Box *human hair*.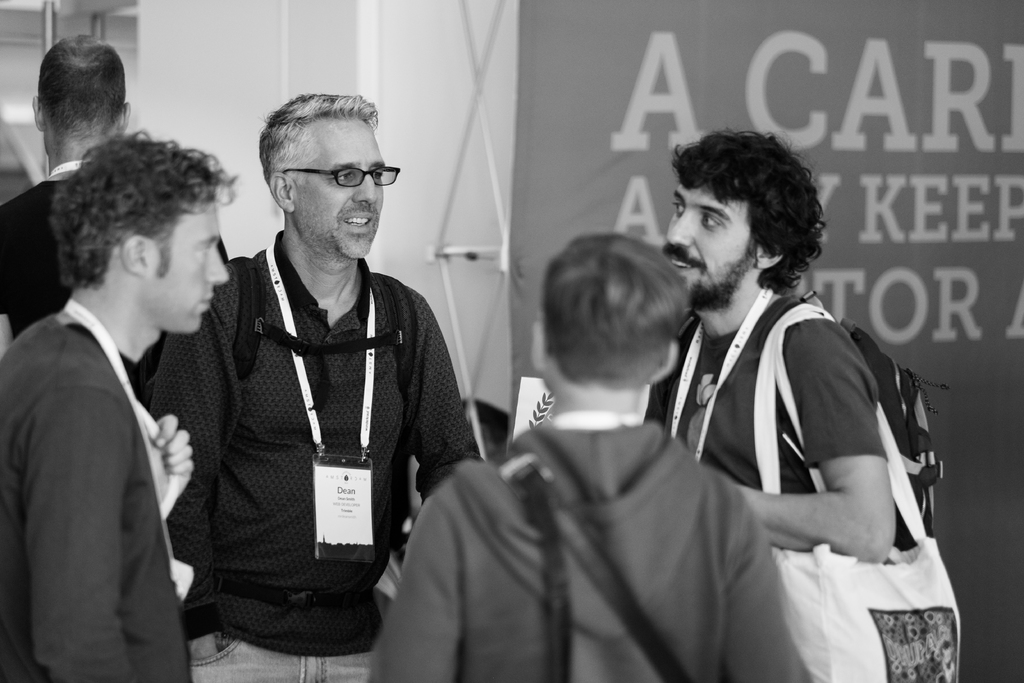
select_region(256, 92, 378, 189).
